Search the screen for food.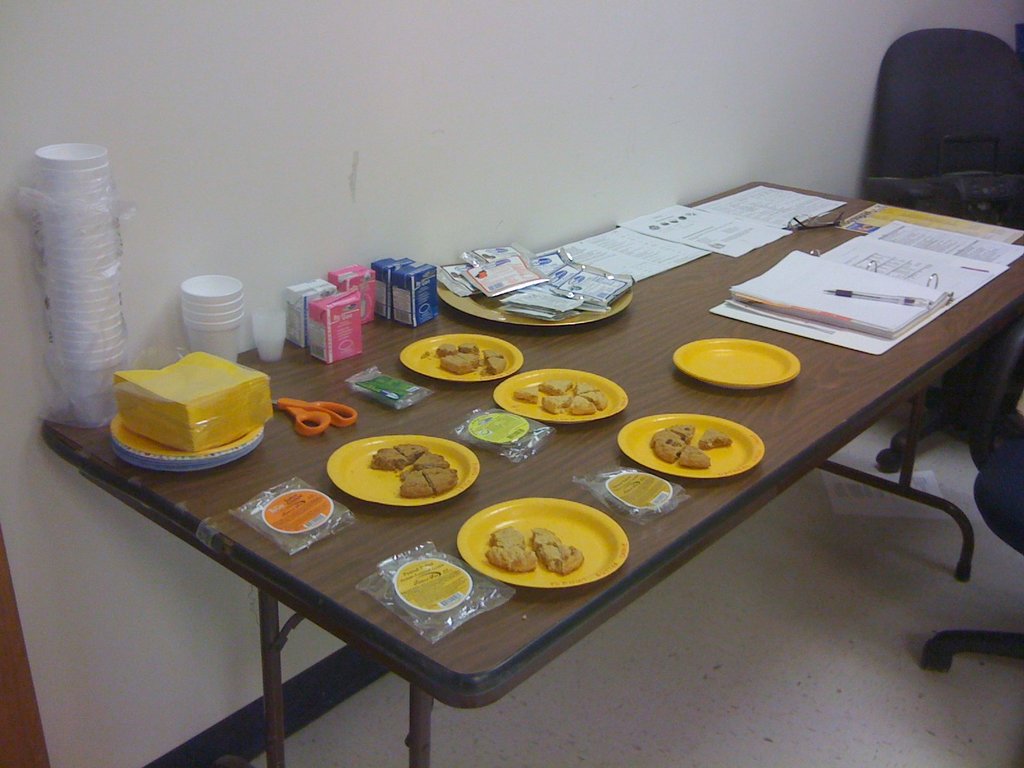
Found at 669 421 697 444.
